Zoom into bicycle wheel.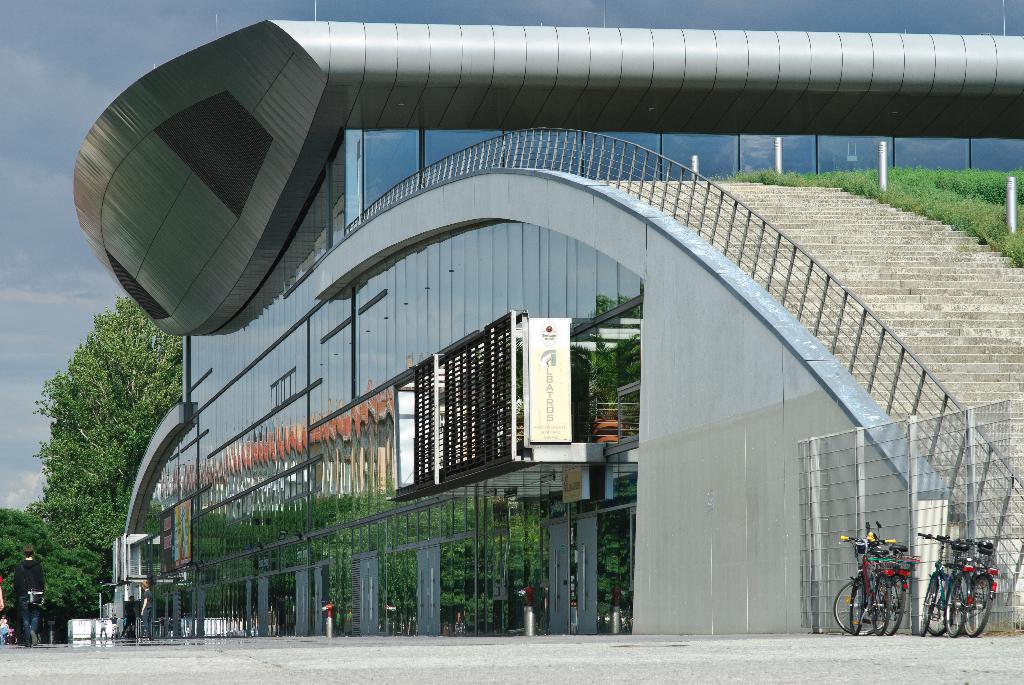
Zoom target: l=927, t=572, r=954, b=636.
